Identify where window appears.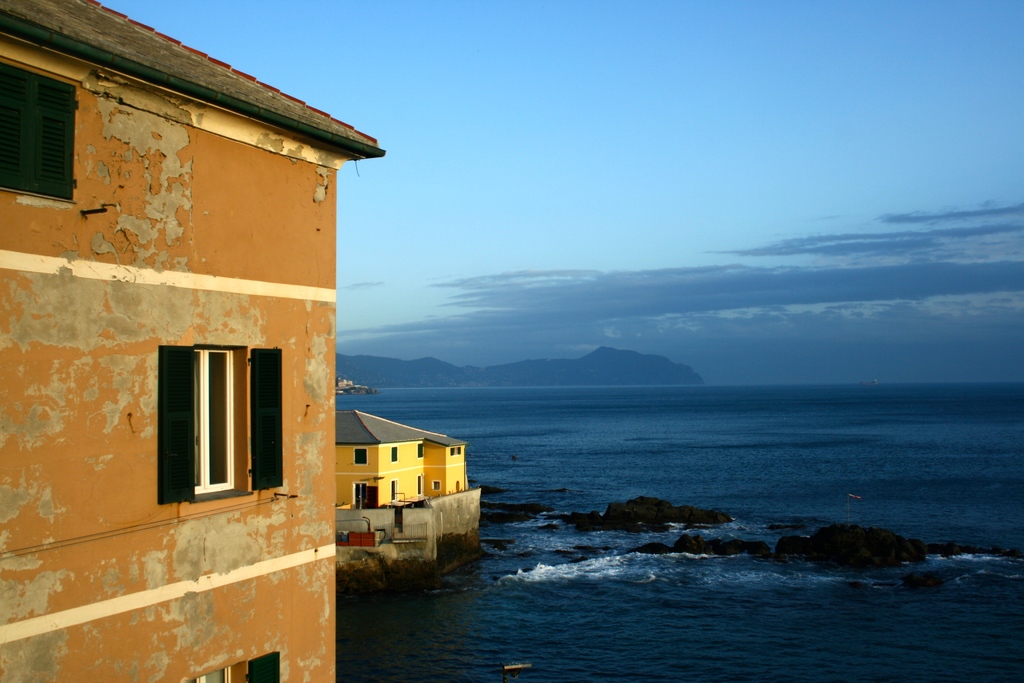
Appears at [354,447,369,464].
